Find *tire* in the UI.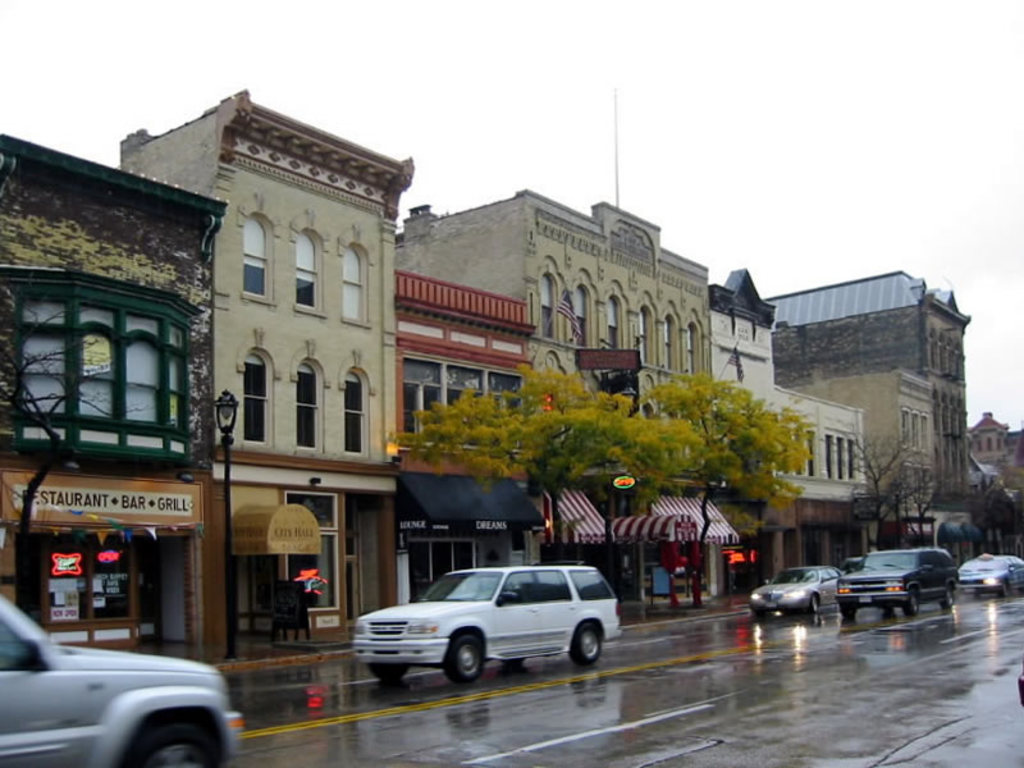
UI element at box=[367, 659, 413, 682].
